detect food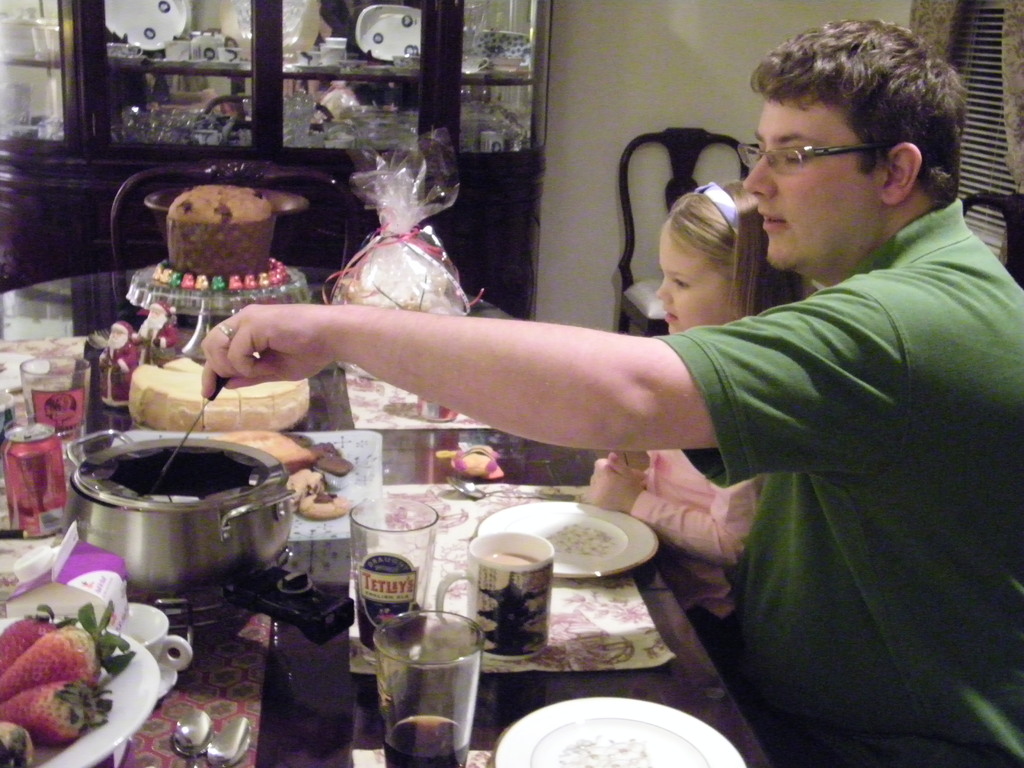
x1=218, y1=426, x2=317, y2=479
